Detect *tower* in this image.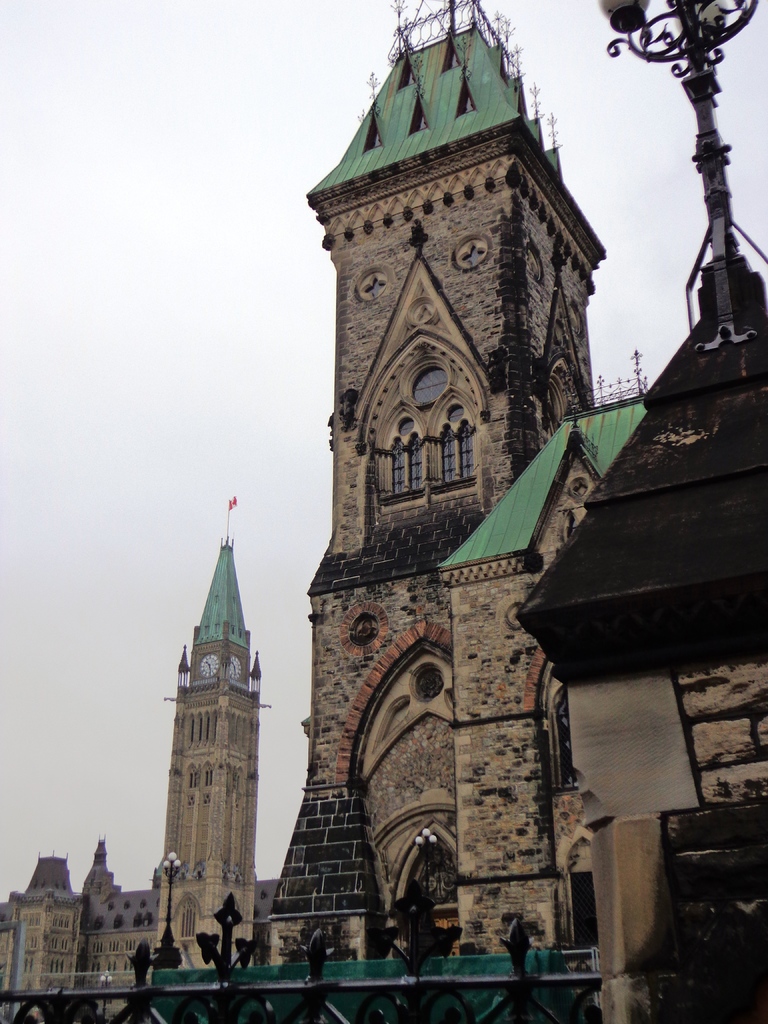
Detection: x1=273, y1=0, x2=604, y2=940.
